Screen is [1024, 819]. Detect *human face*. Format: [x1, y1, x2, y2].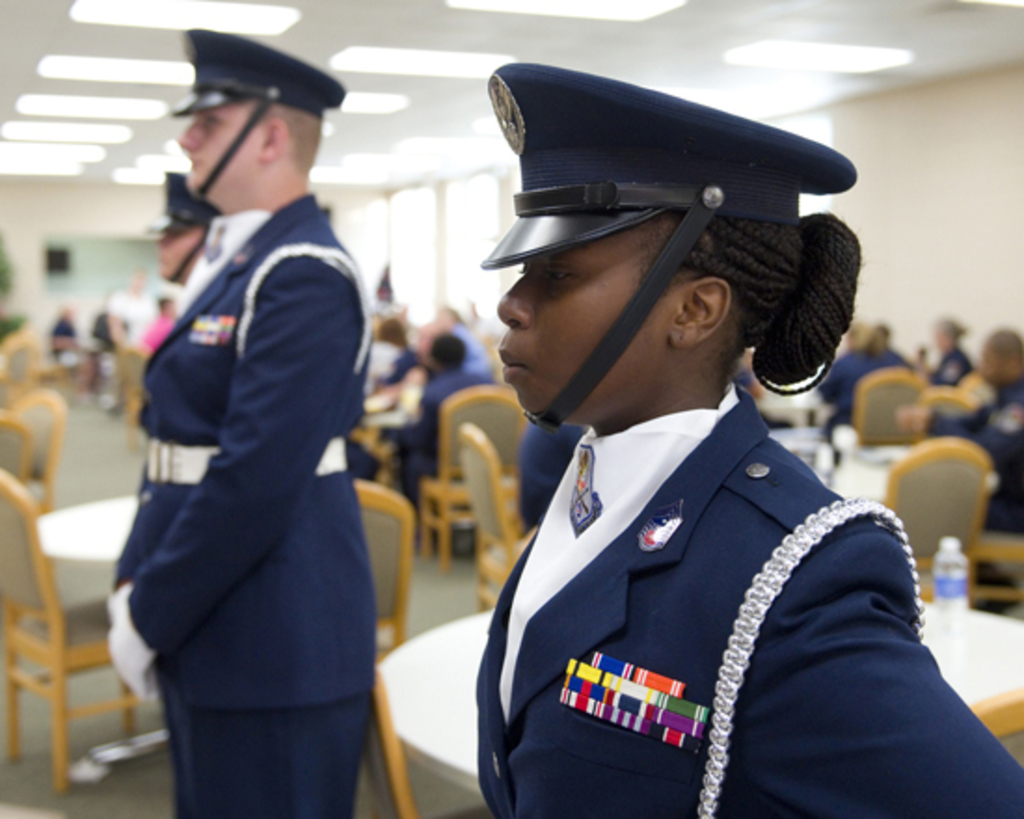
[179, 97, 264, 194].
